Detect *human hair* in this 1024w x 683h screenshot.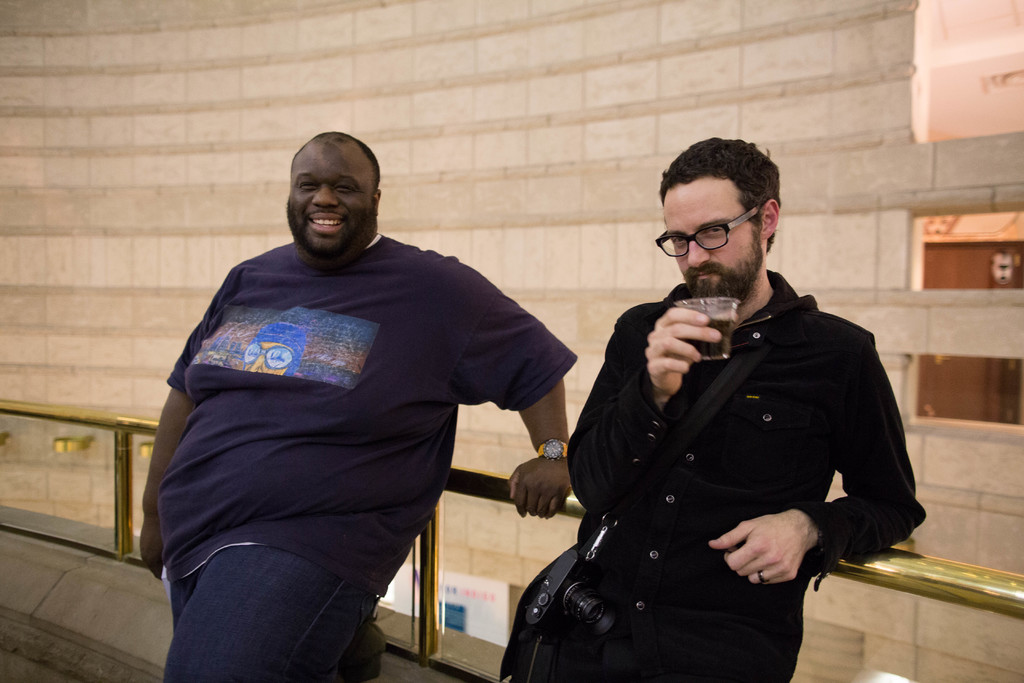
Detection: crop(291, 129, 381, 198).
